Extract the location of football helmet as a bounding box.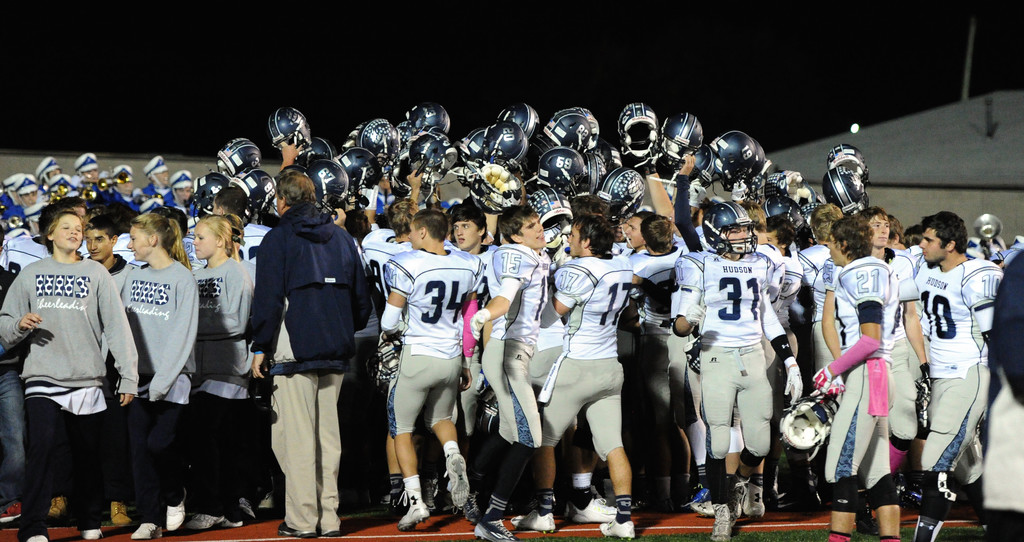
l=478, t=119, r=529, b=167.
